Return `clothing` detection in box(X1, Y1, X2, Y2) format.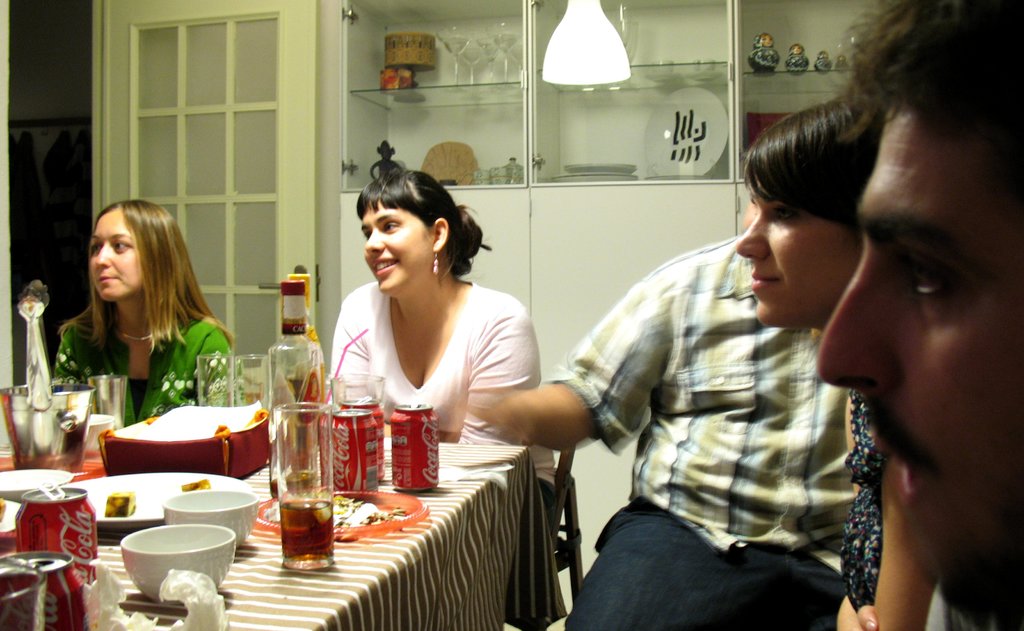
box(547, 208, 900, 620).
